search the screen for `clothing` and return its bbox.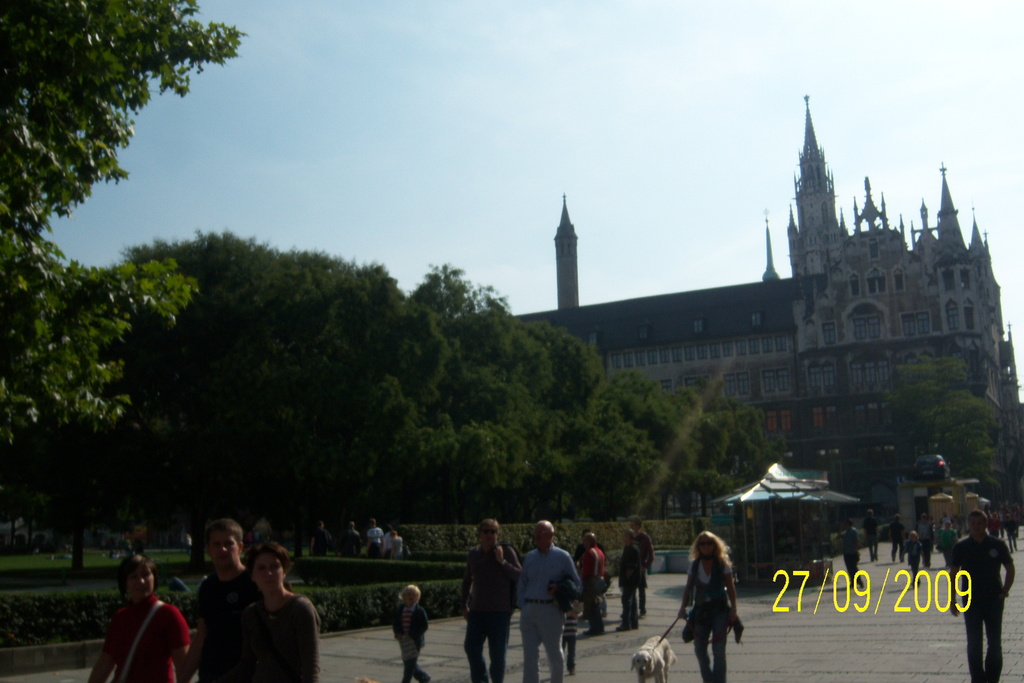
Found: [382,531,391,557].
